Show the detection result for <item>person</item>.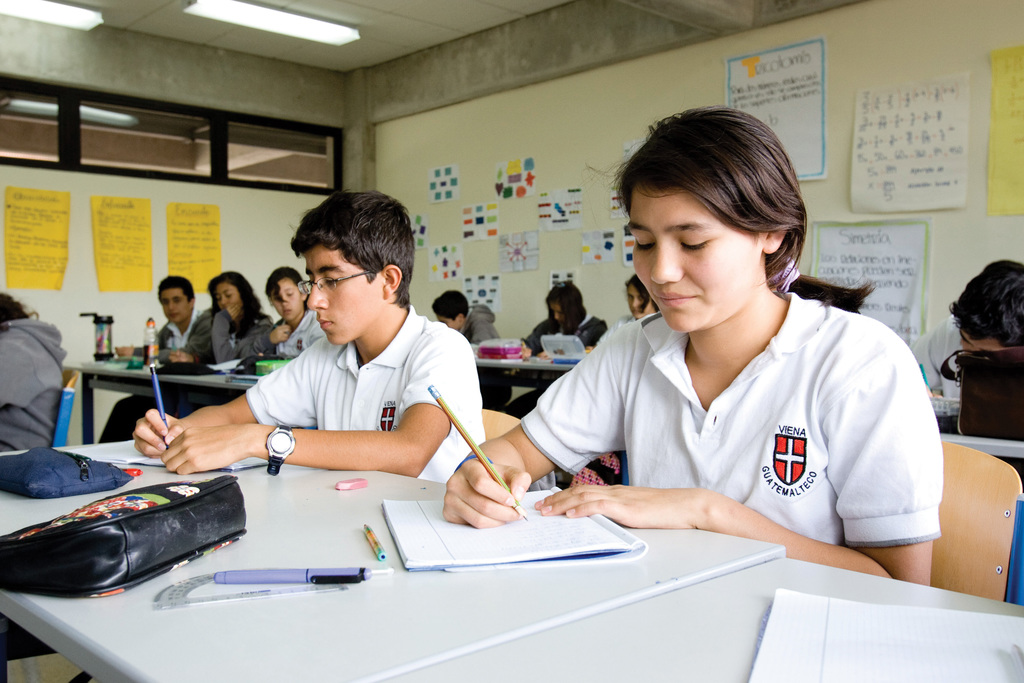
<region>96, 274, 213, 444</region>.
